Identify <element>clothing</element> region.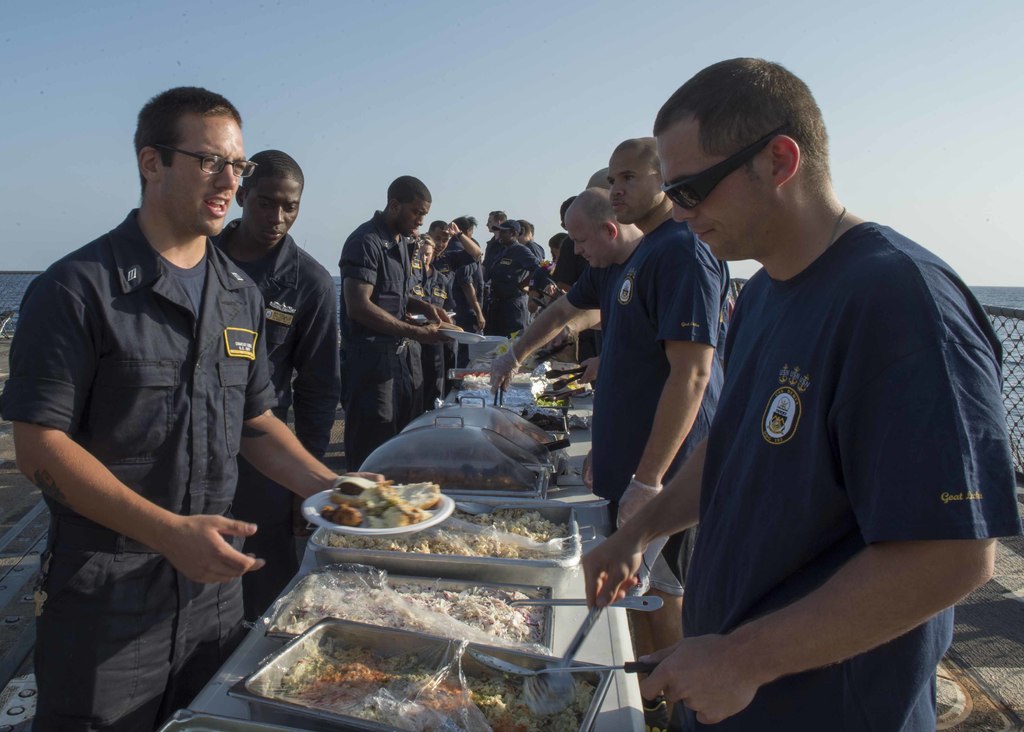
Region: box(416, 272, 460, 403).
